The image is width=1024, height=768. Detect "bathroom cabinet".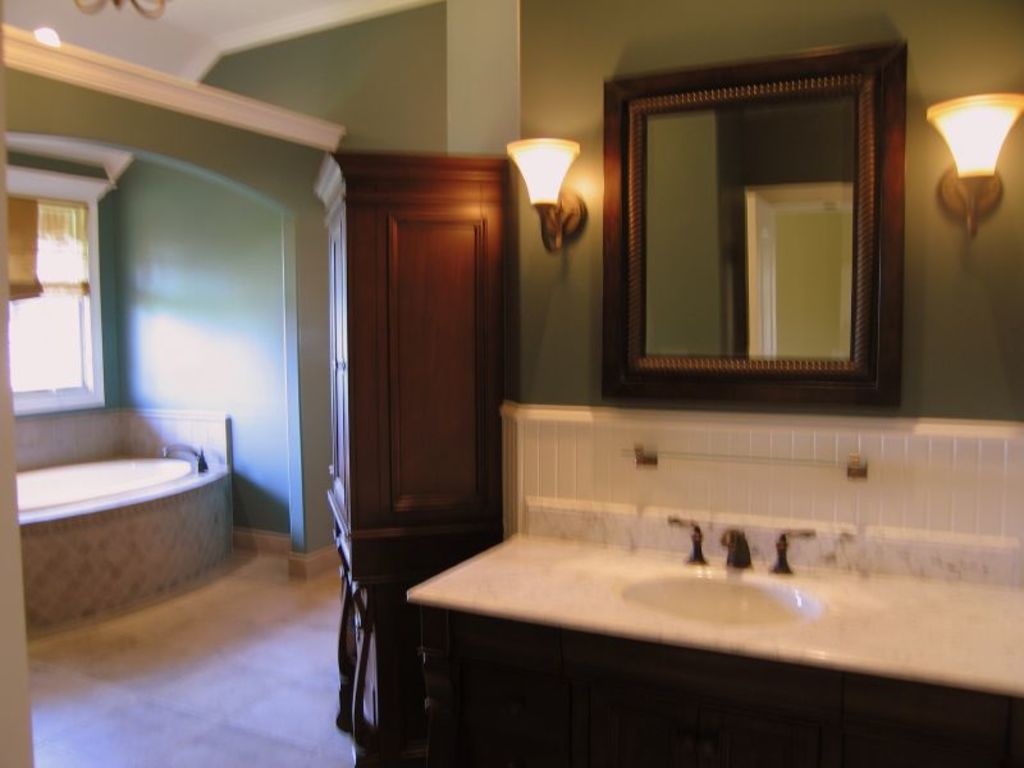
Detection: (397,522,1023,767).
